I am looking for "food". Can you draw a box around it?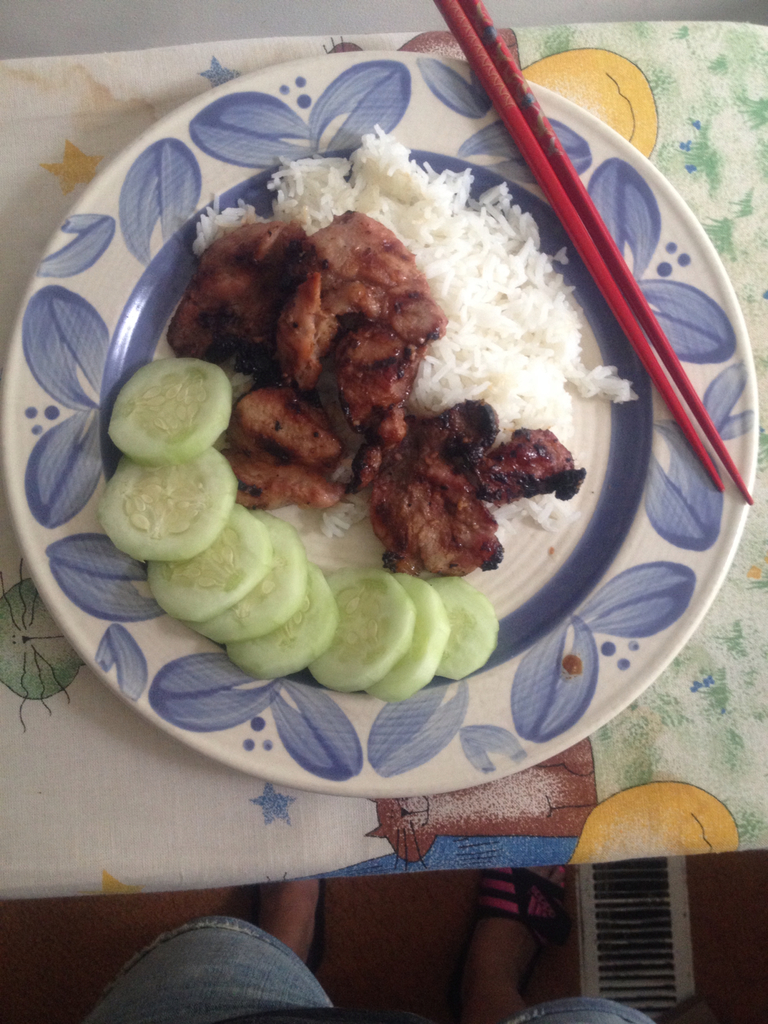
Sure, the bounding box is {"left": 184, "top": 509, "right": 312, "bottom": 643}.
